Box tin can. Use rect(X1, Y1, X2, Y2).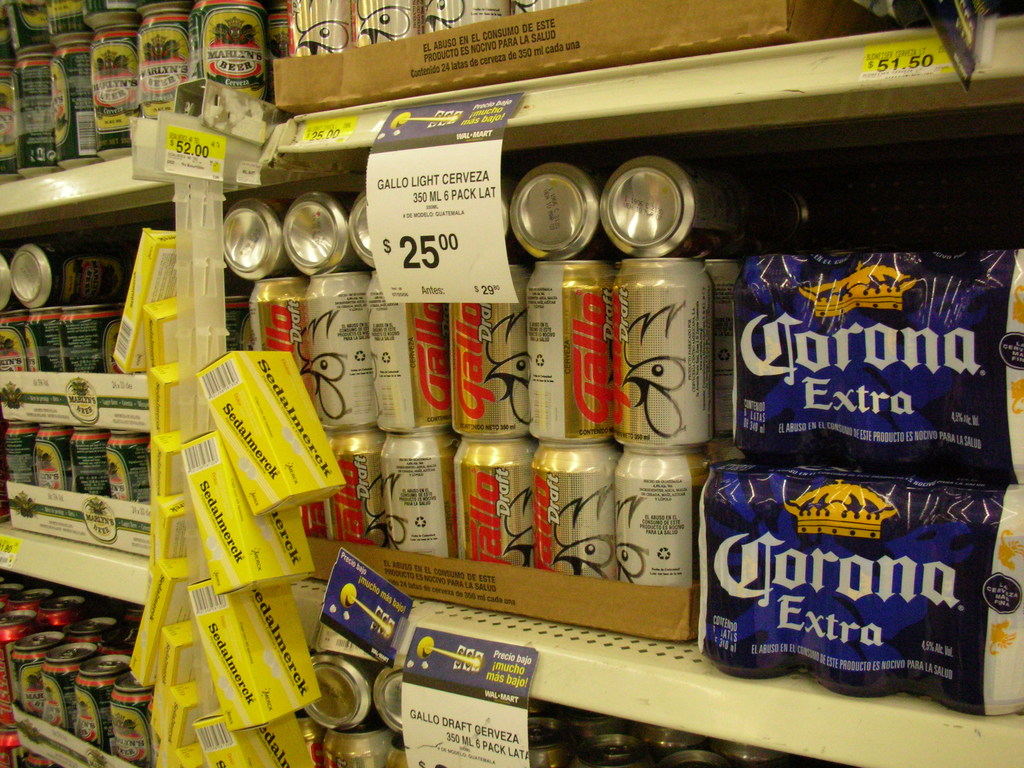
rect(0, 604, 47, 712).
